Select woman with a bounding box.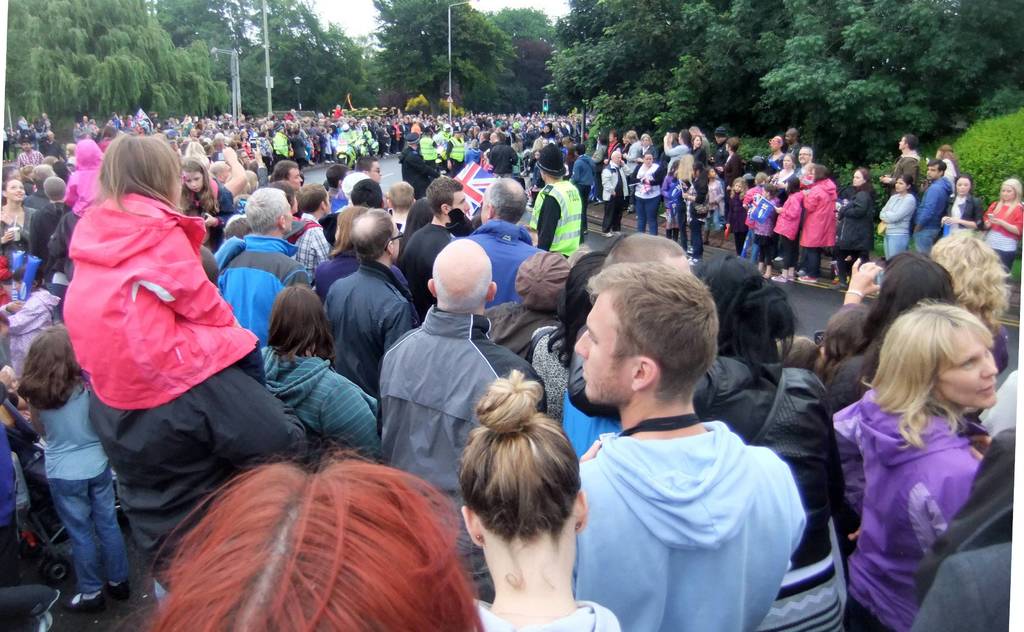
924 144 964 203.
